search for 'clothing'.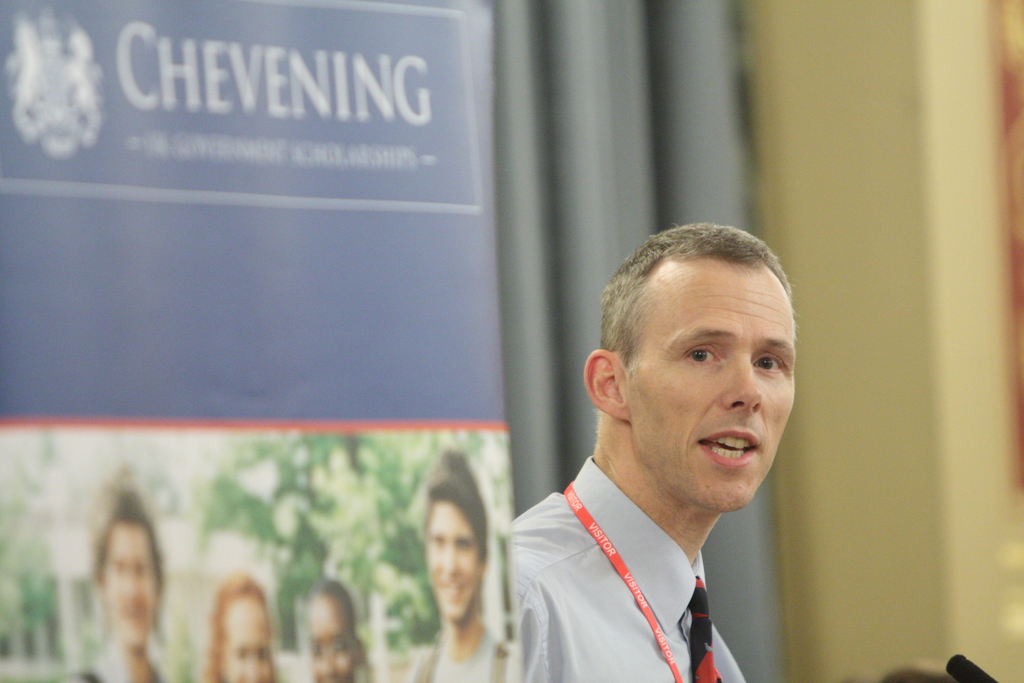
Found at <box>79,657,165,682</box>.
